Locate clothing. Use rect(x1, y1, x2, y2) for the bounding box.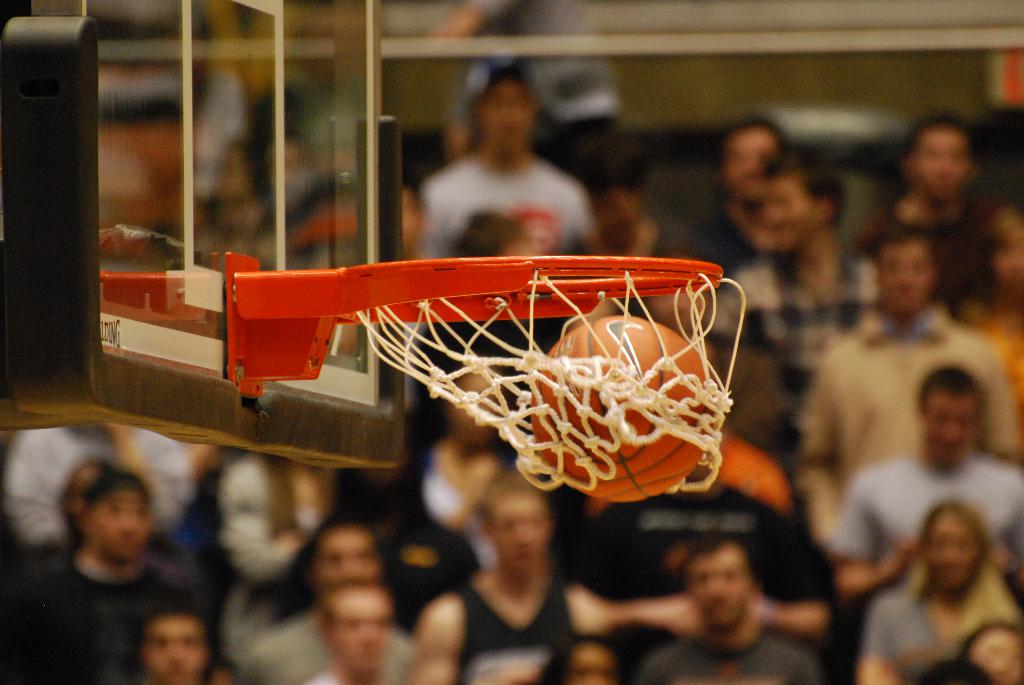
rect(221, 455, 330, 649).
